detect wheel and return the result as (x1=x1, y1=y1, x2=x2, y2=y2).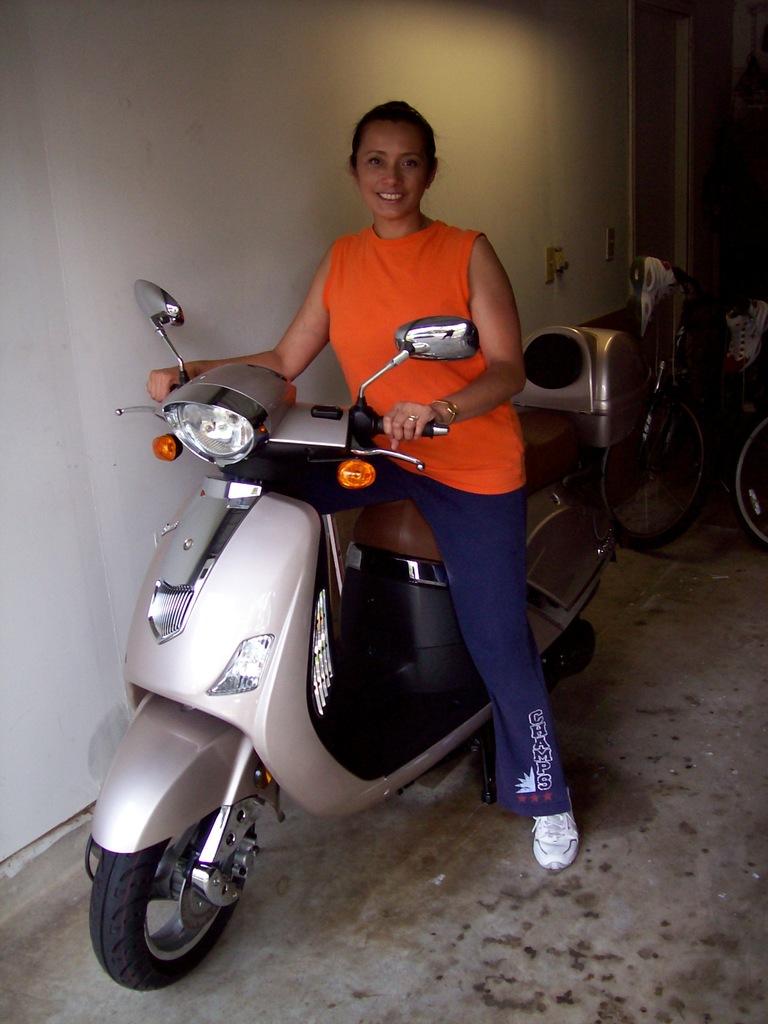
(x1=732, y1=408, x2=767, y2=547).
